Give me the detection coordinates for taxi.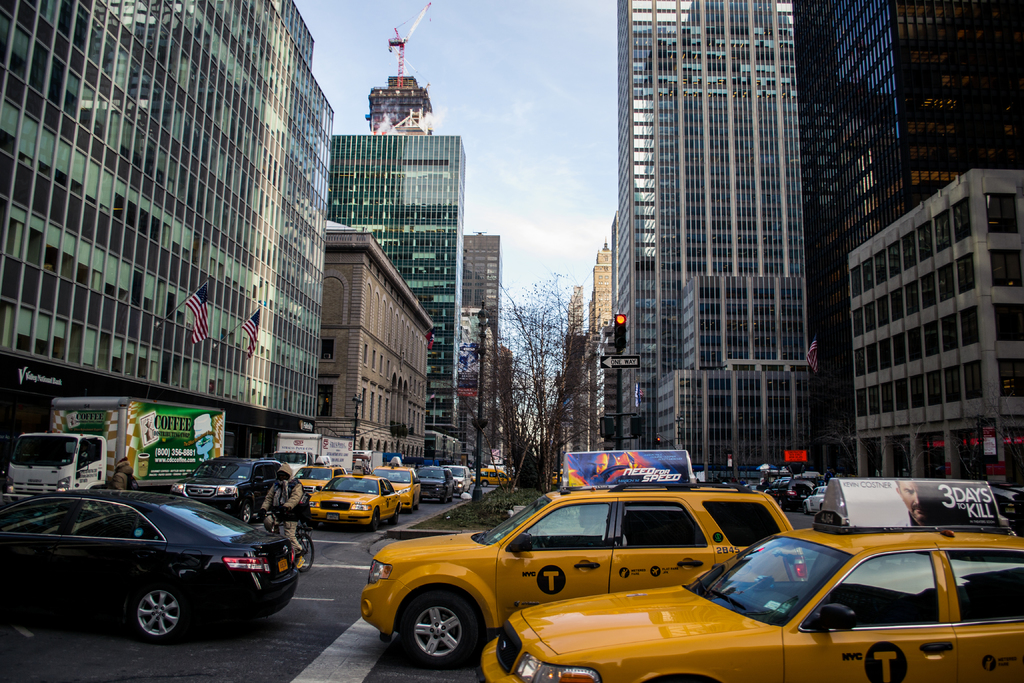
[x1=294, y1=454, x2=345, y2=512].
